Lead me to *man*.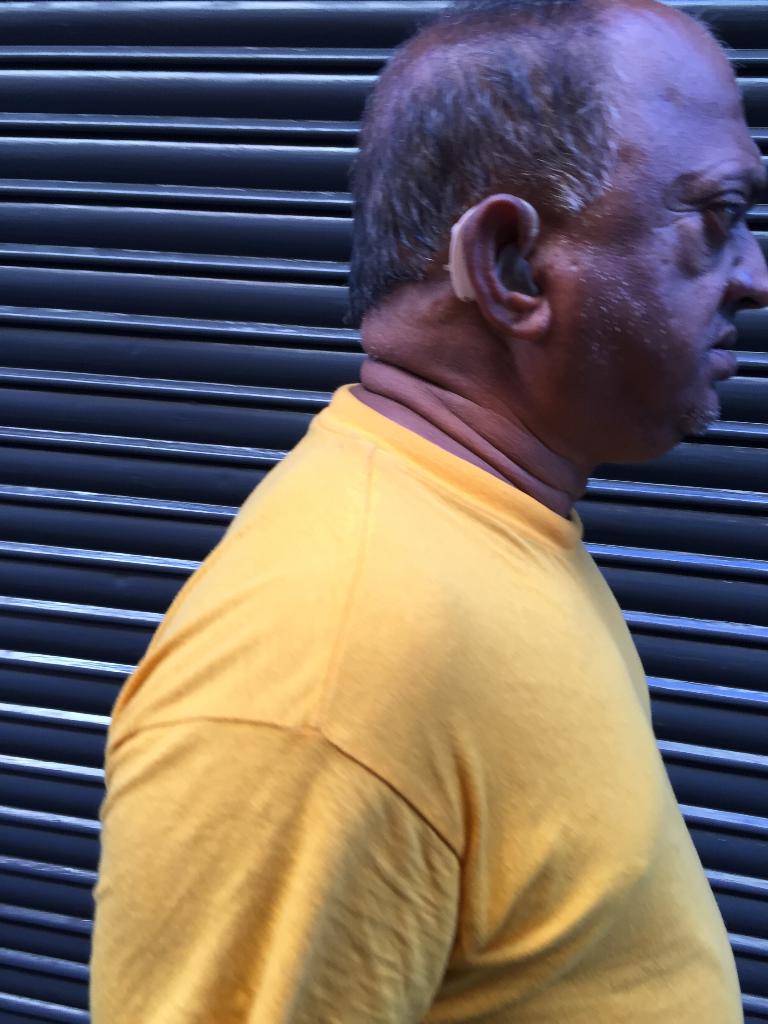
Lead to rect(90, 0, 767, 1023).
